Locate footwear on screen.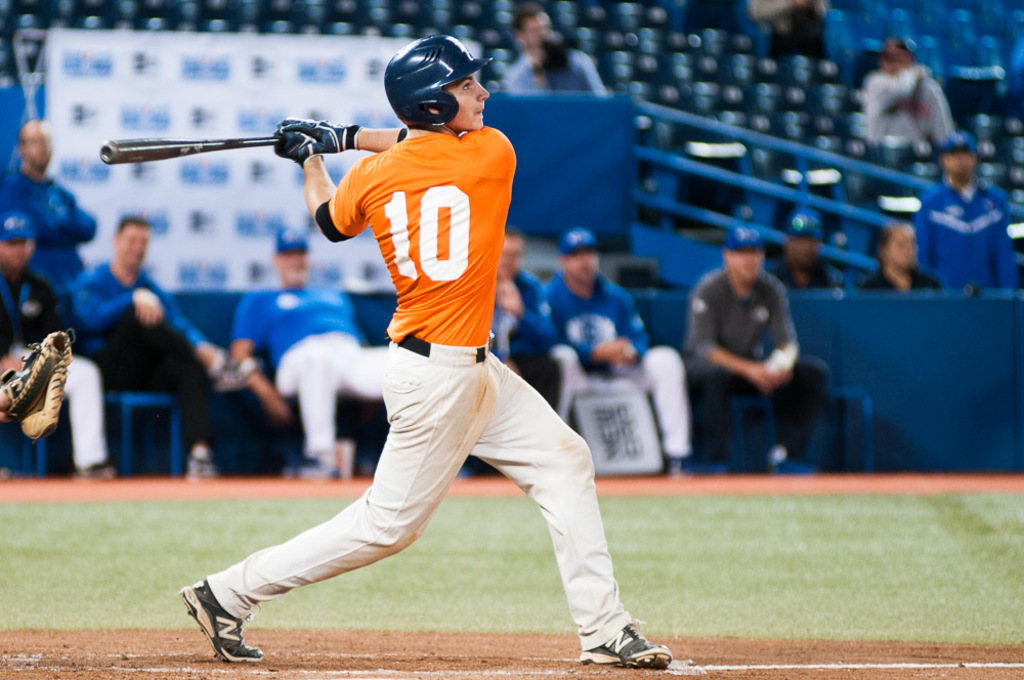
On screen at box=[206, 362, 254, 394].
